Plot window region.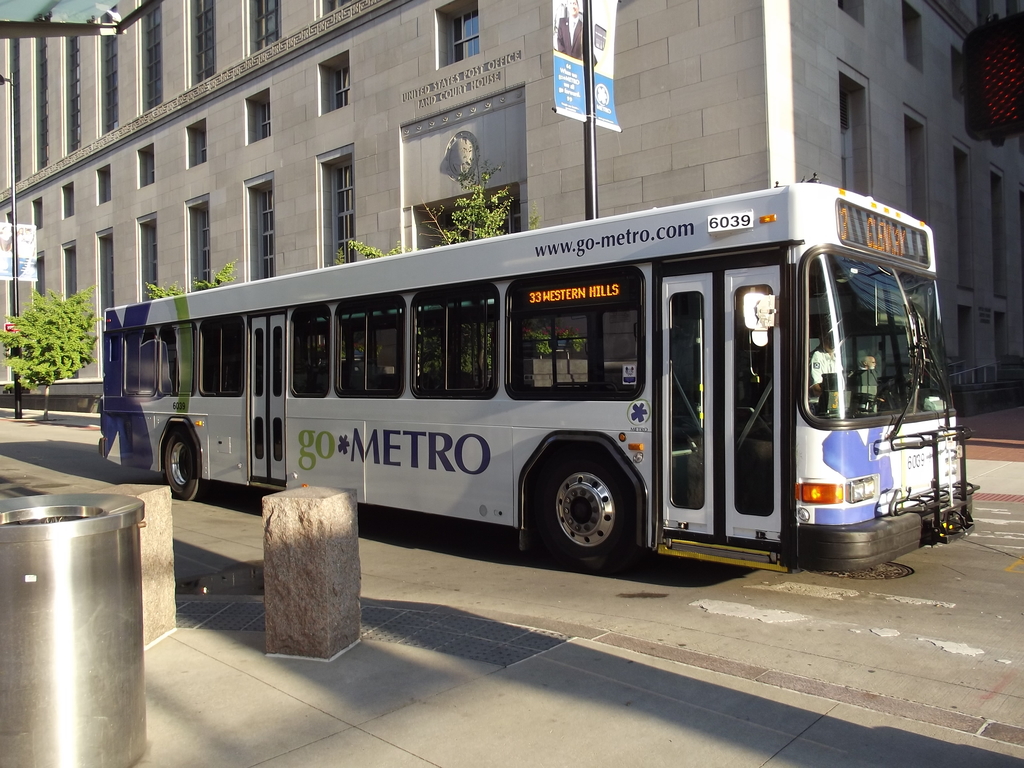
Plotted at x1=289, y1=307, x2=337, y2=397.
